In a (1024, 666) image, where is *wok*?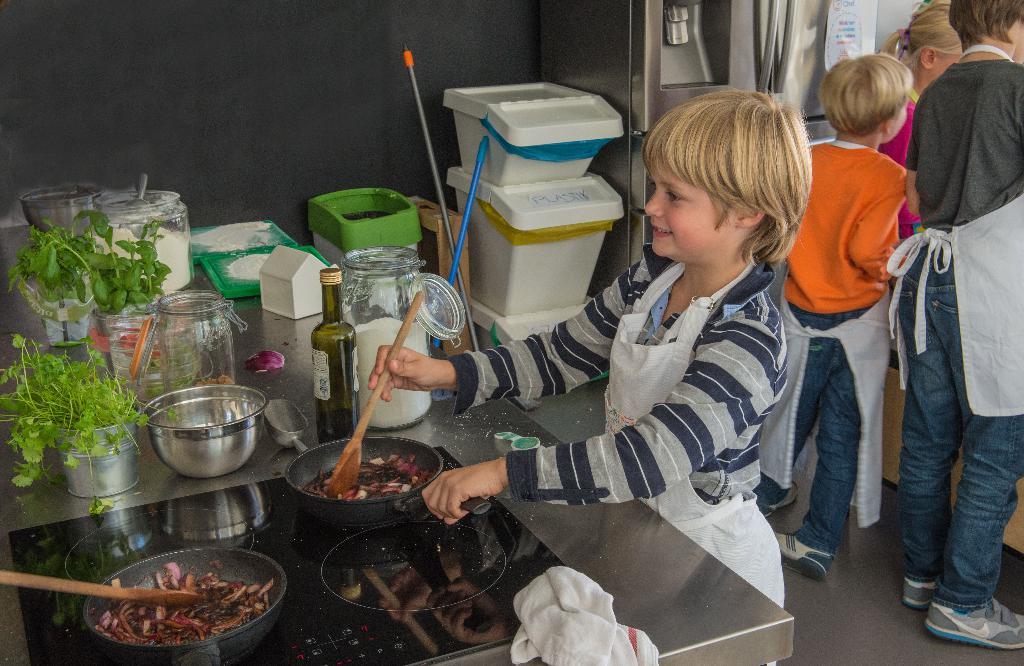
x1=286, y1=426, x2=497, y2=536.
